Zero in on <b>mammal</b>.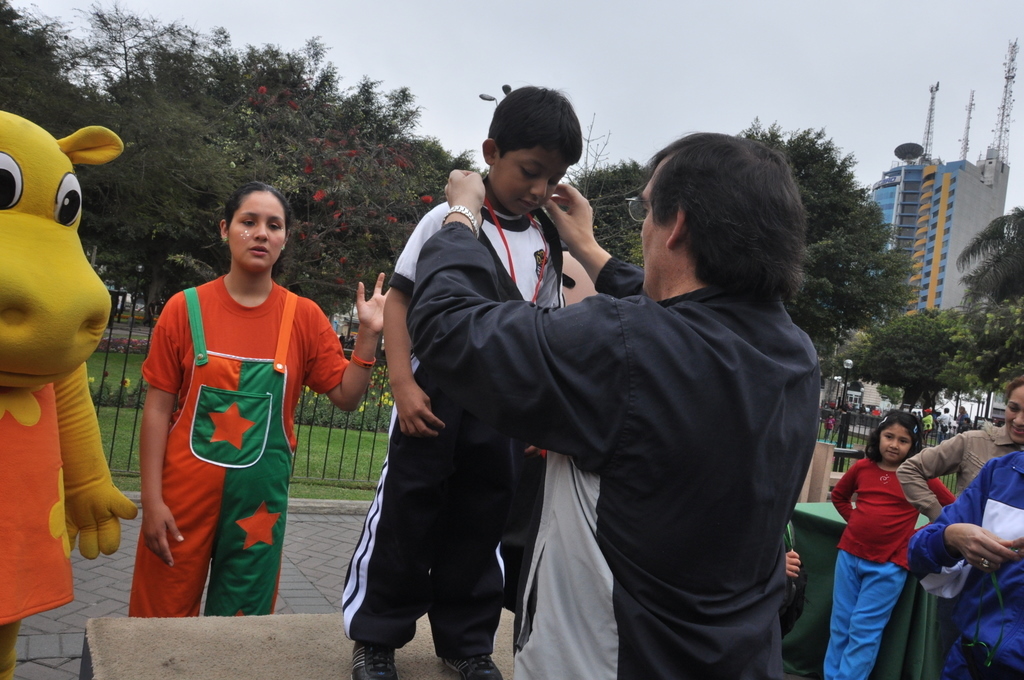
Zeroed in: 404/135/821/679.
